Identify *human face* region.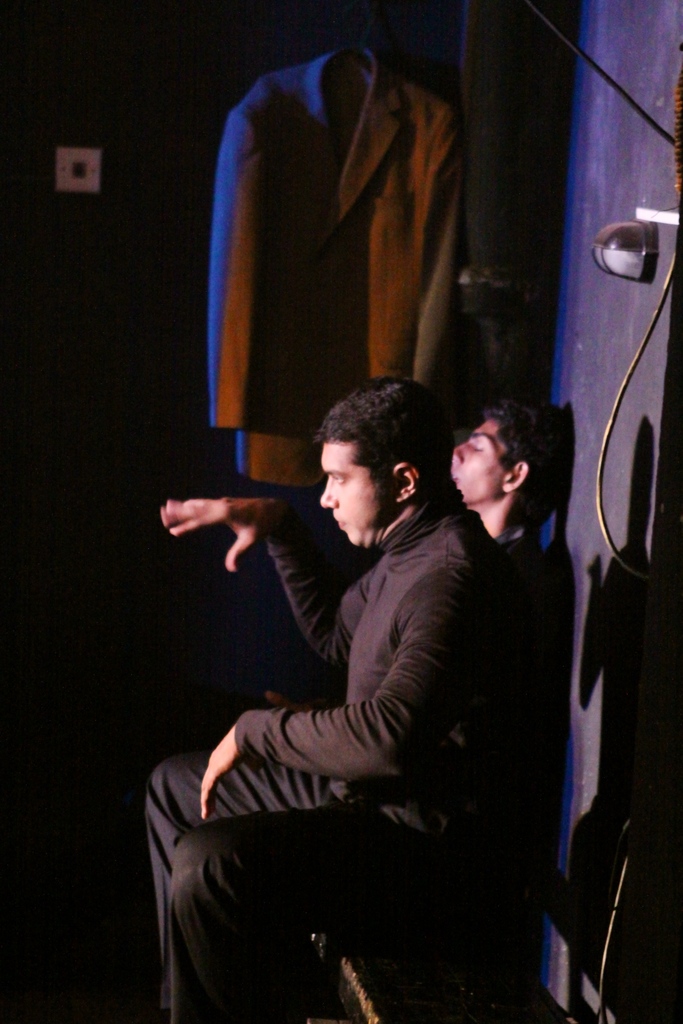
Region: [x1=319, y1=440, x2=392, y2=546].
